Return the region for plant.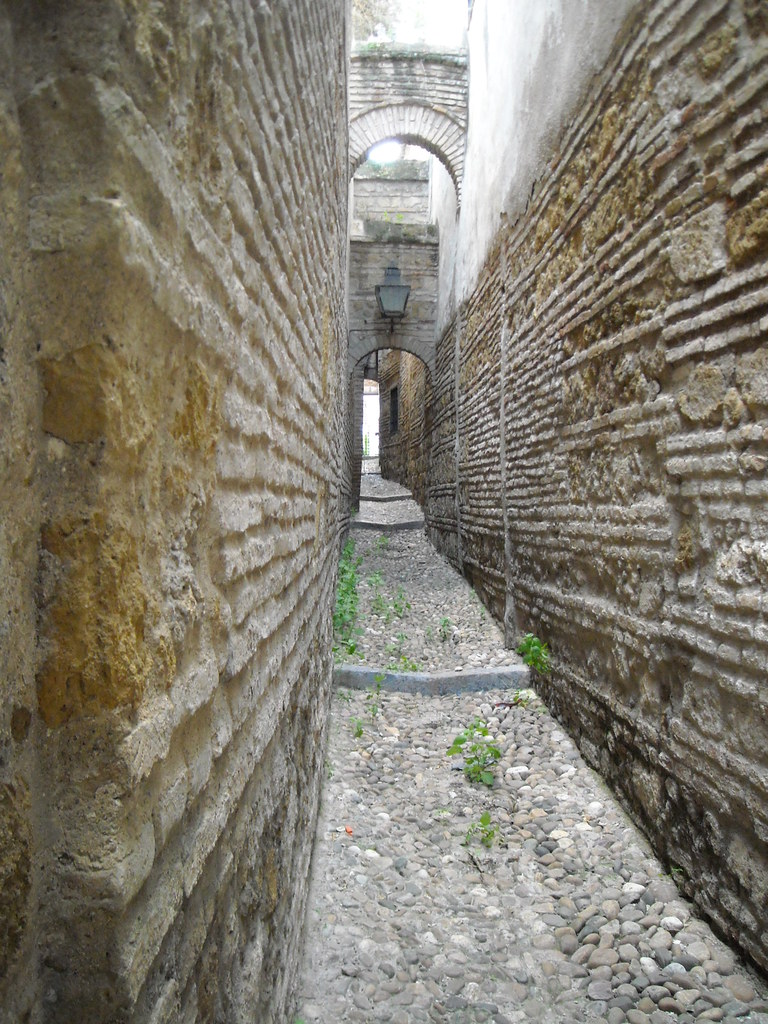
{"left": 366, "top": 564, "right": 390, "bottom": 590}.
